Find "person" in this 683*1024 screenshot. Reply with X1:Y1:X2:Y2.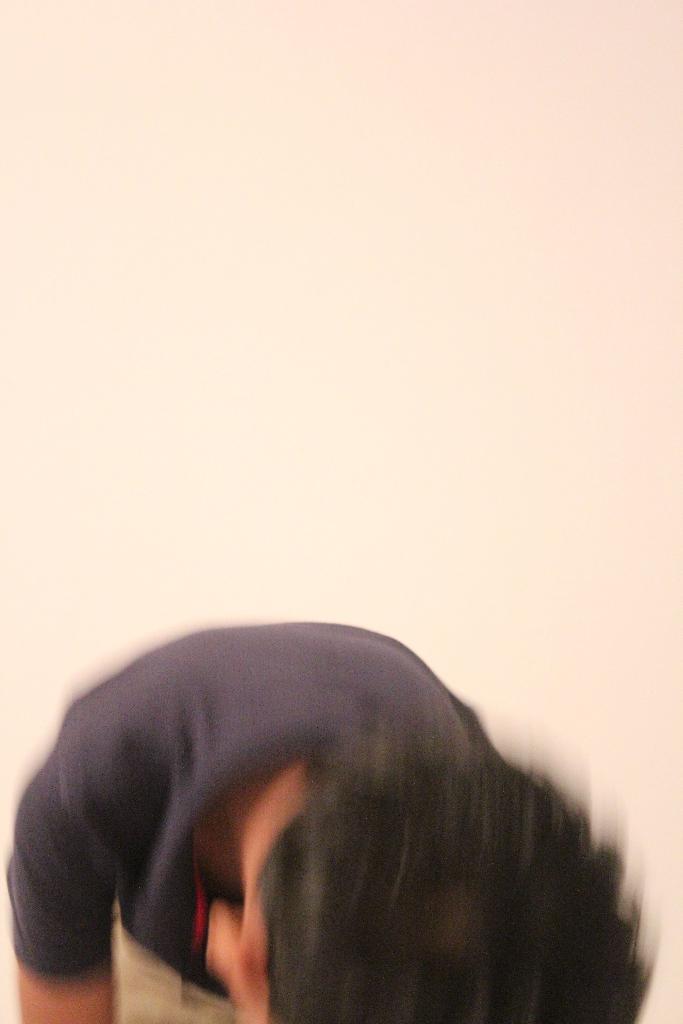
0:498:682:1002.
